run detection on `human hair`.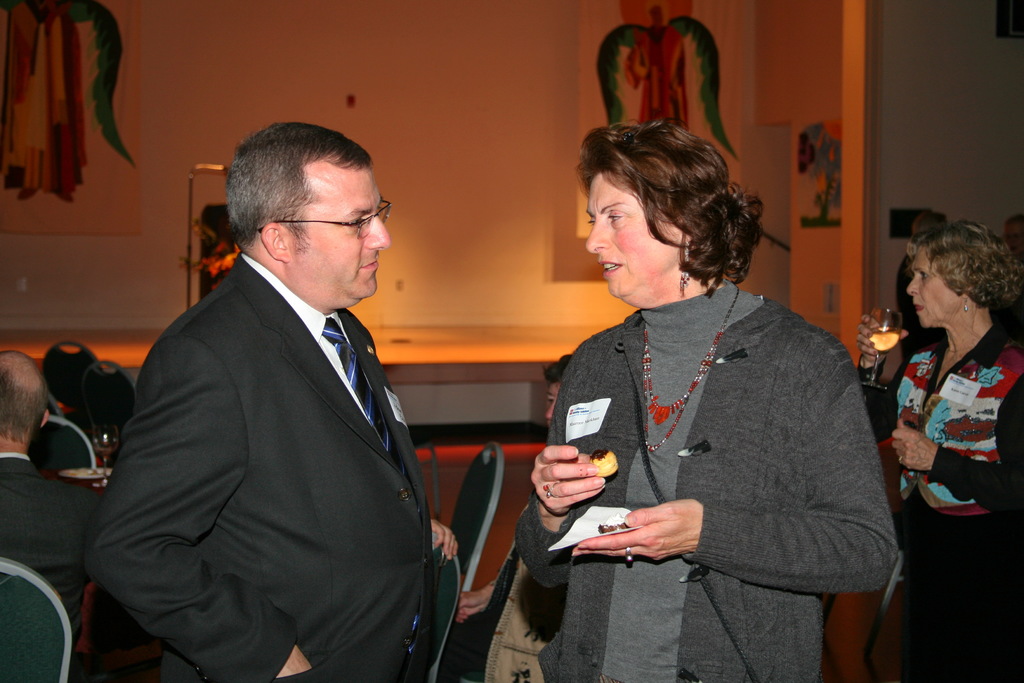
Result: [left=0, top=368, right=51, bottom=454].
